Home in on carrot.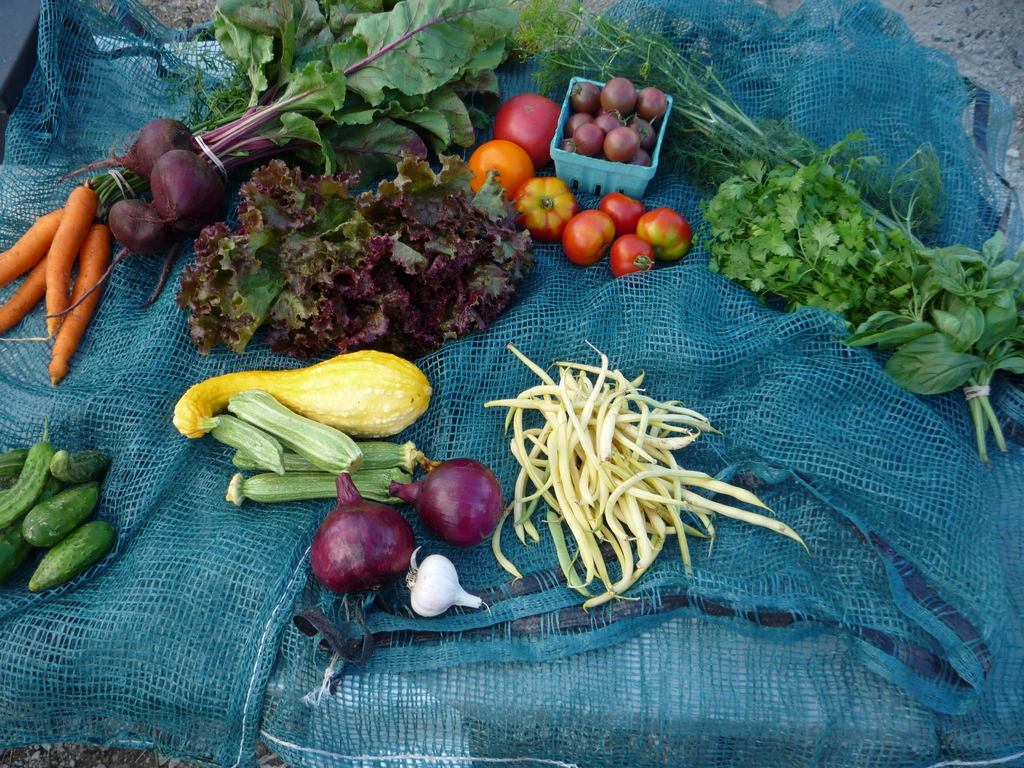
Homed in at rect(0, 183, 102, 341).
